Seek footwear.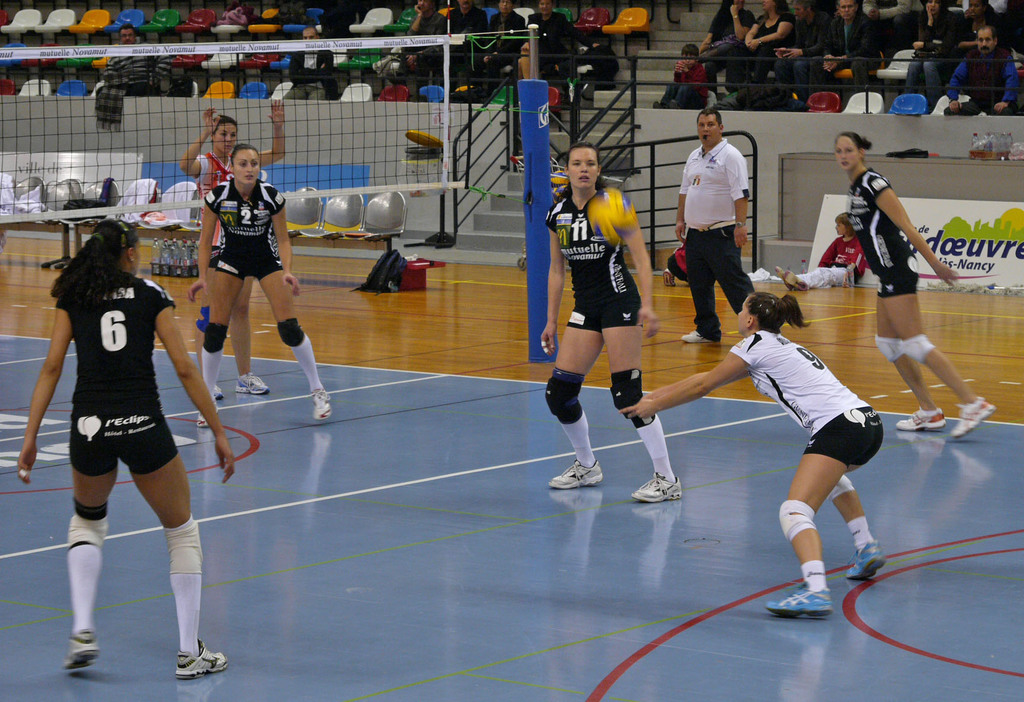
[left=60, top=619, right=97, bottom=667].
